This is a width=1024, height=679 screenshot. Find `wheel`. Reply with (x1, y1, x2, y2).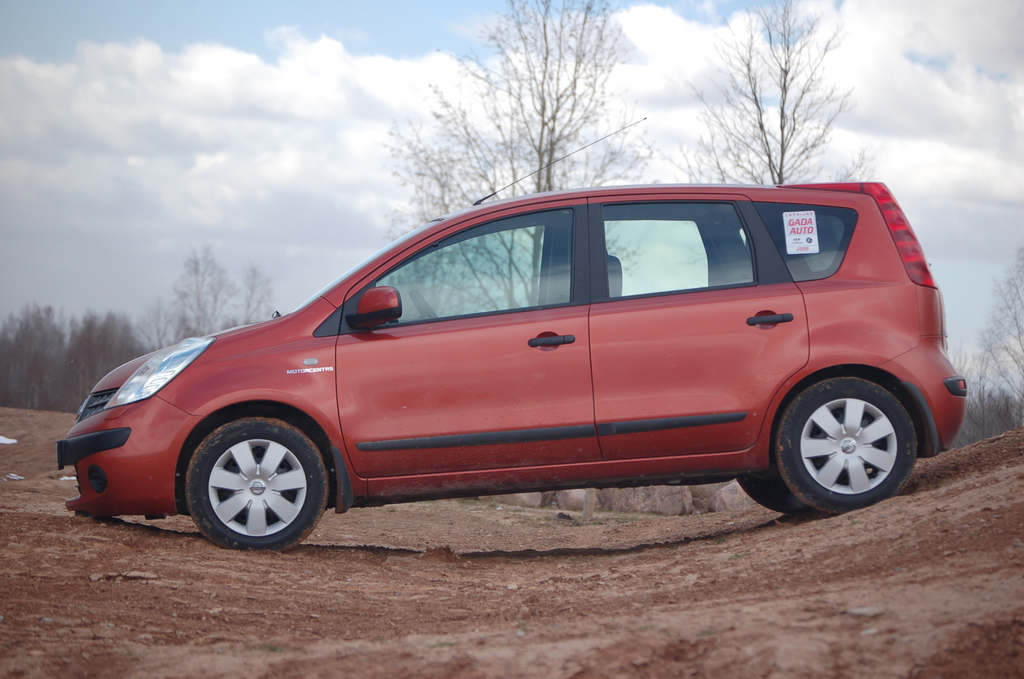
(776, 371, 919, 511).
